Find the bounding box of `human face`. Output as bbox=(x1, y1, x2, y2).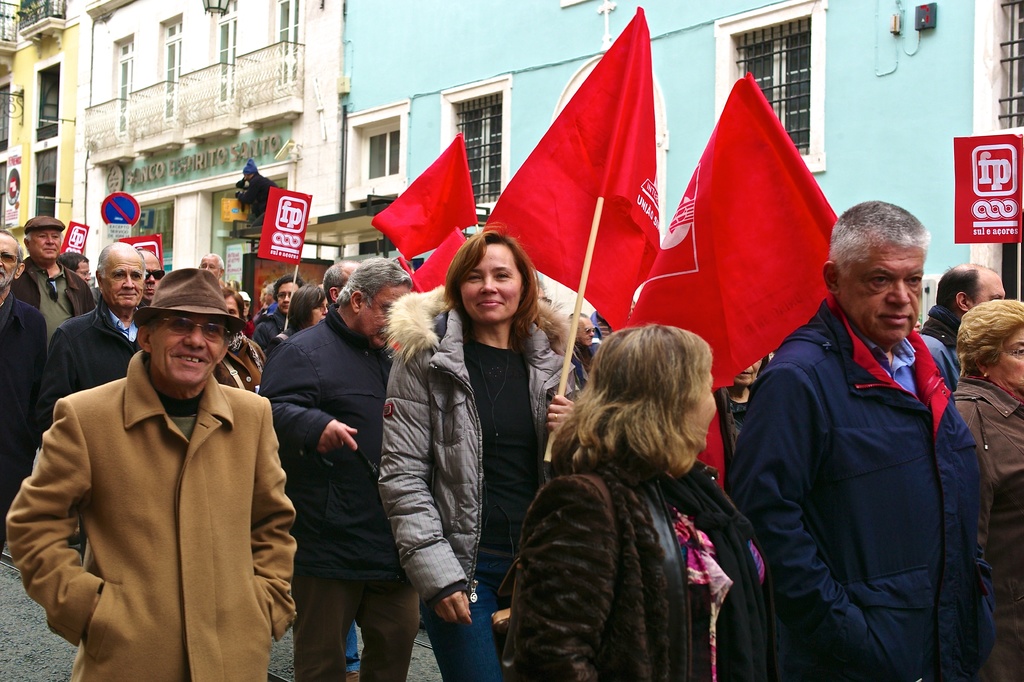
bbox=(72, 253, 90, 283).
